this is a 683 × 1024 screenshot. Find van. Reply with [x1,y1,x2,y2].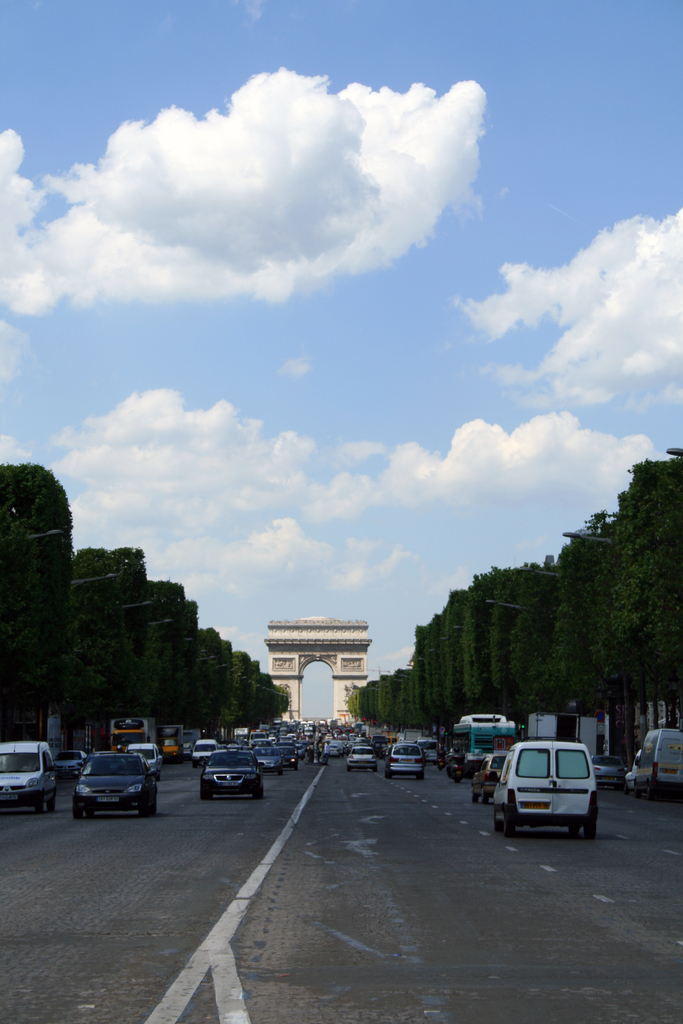
[0,739,59,816].
